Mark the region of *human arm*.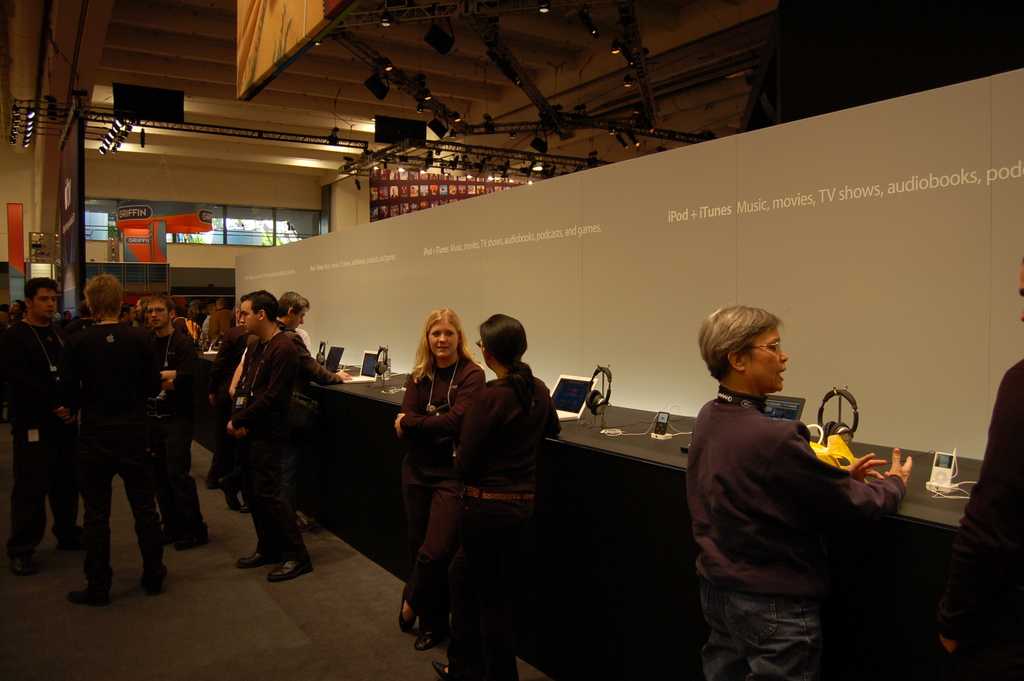
Region: l=222, t=341, r=302, b=432.
